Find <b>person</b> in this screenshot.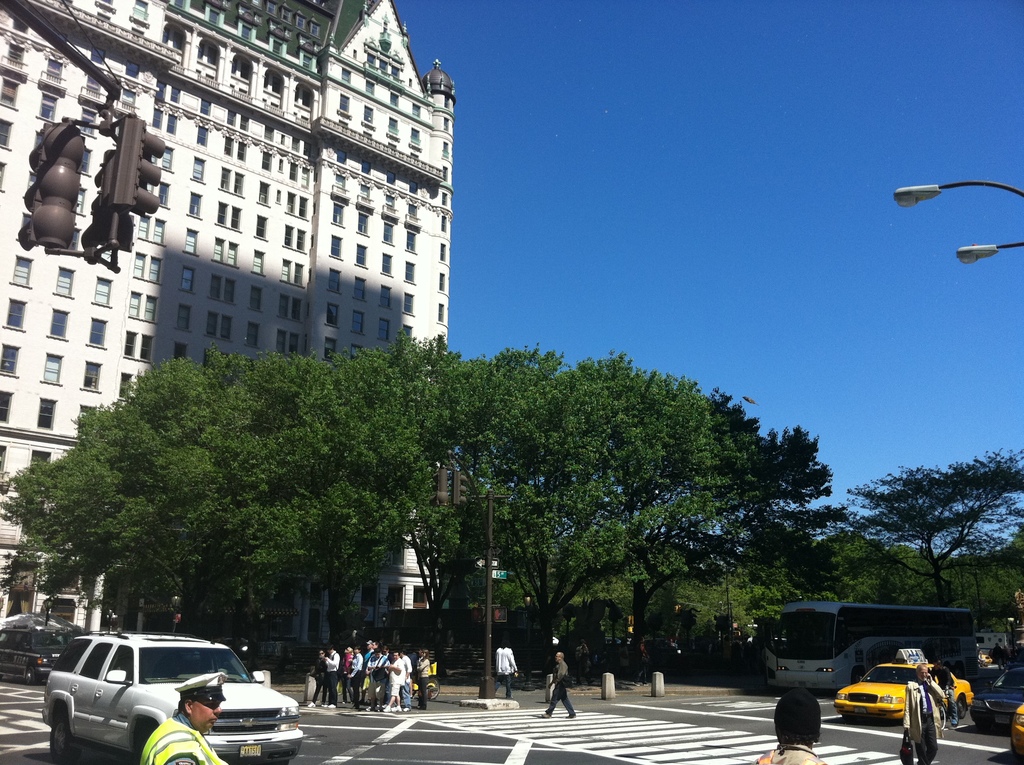
The bounding box for <b>person</b> is box=[536, 651, 575, 720].
